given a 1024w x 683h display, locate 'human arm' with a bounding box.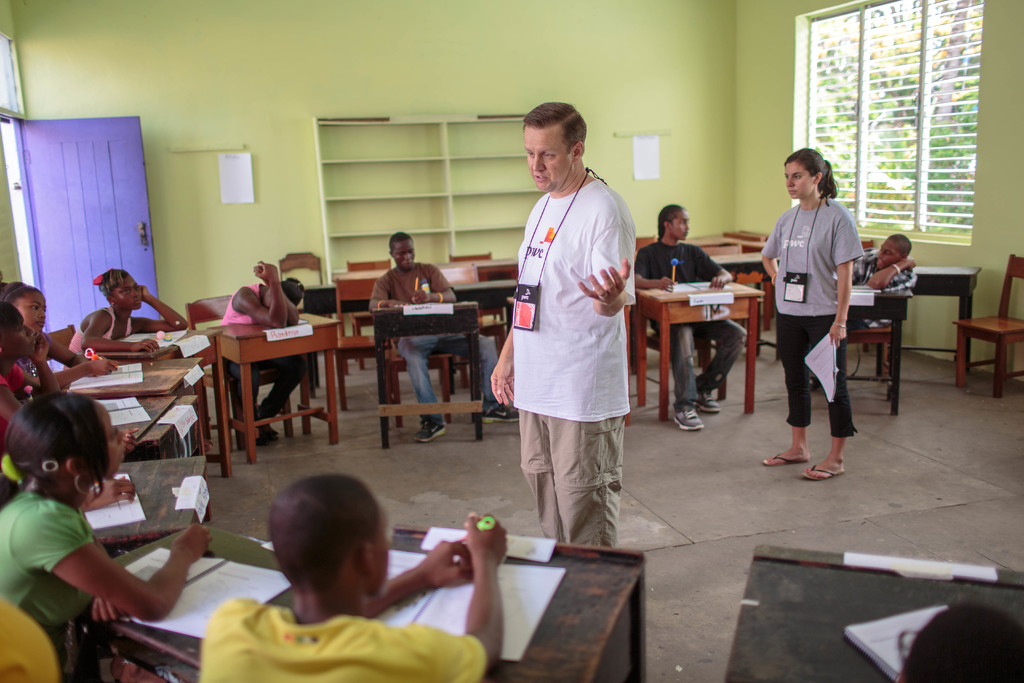
Located: detection(831, 213, 870, 344).
